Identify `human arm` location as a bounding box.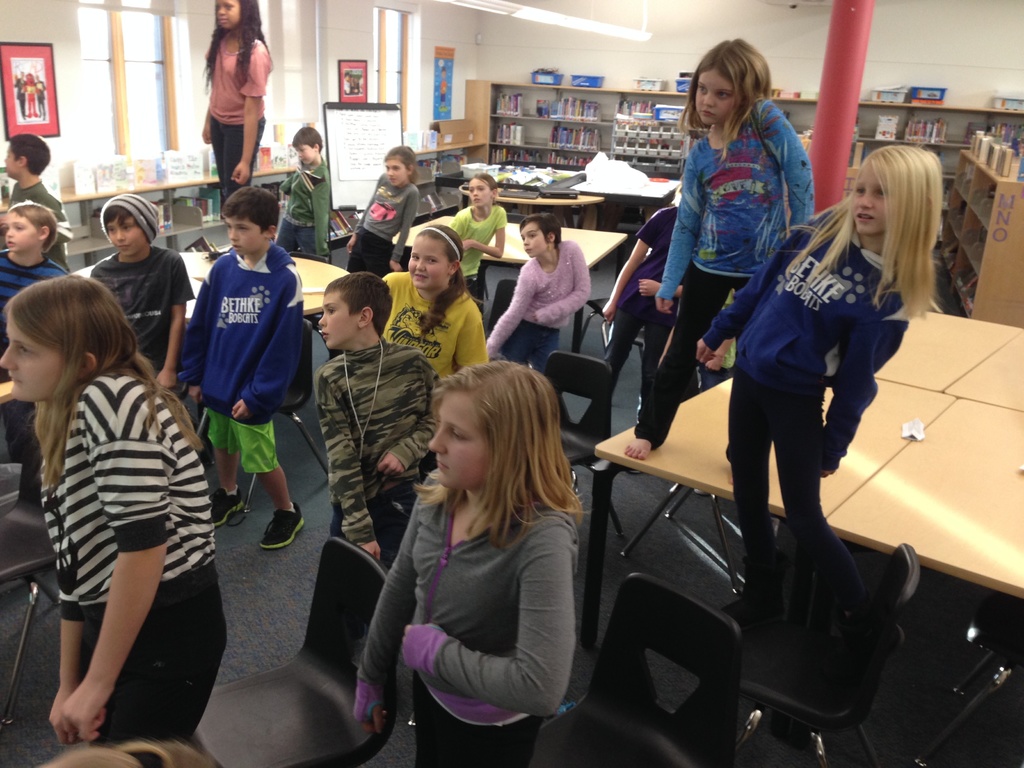
BBox(181, 262, 216, 400).
